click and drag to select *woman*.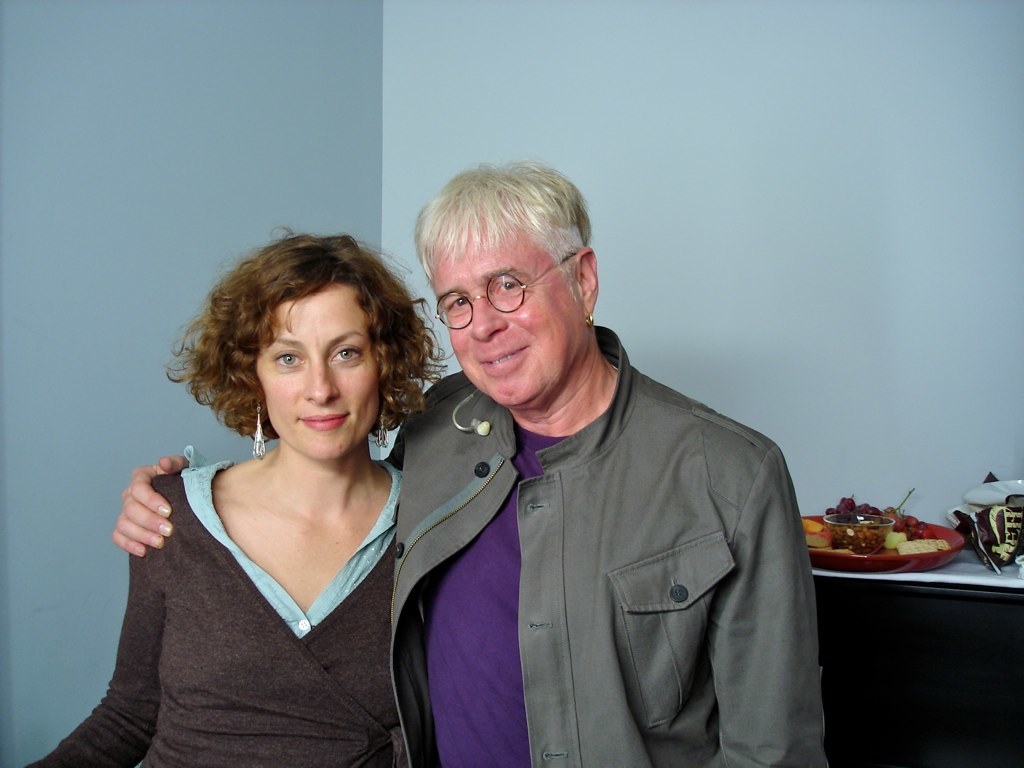
Selection: region(85, 218, 467, 763).
